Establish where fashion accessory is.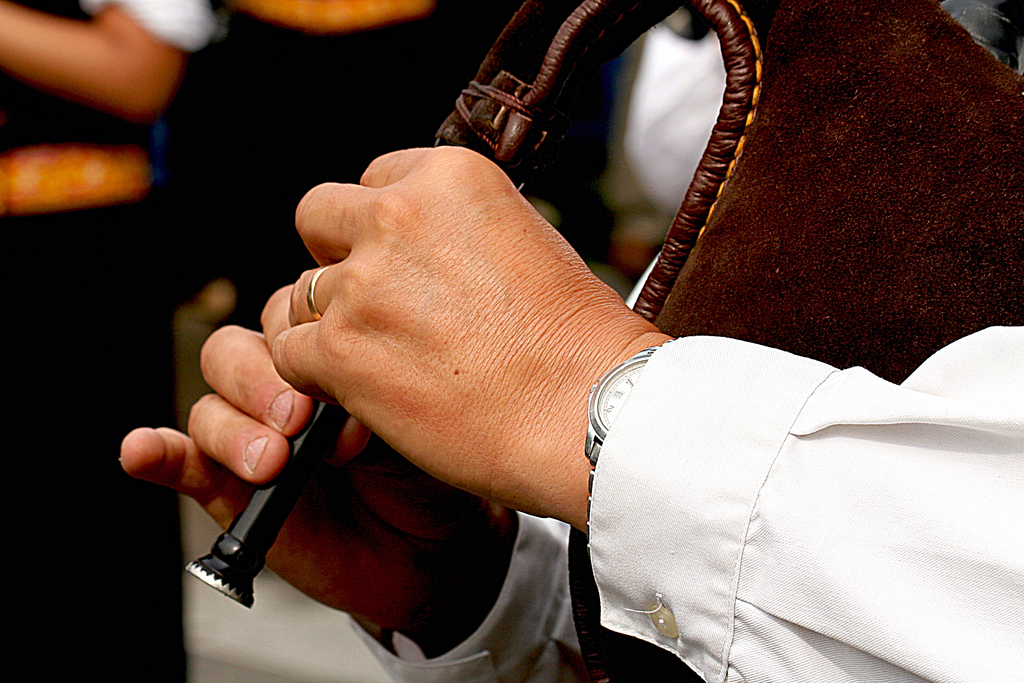
Established at detection(305, 259, 333, 324).
